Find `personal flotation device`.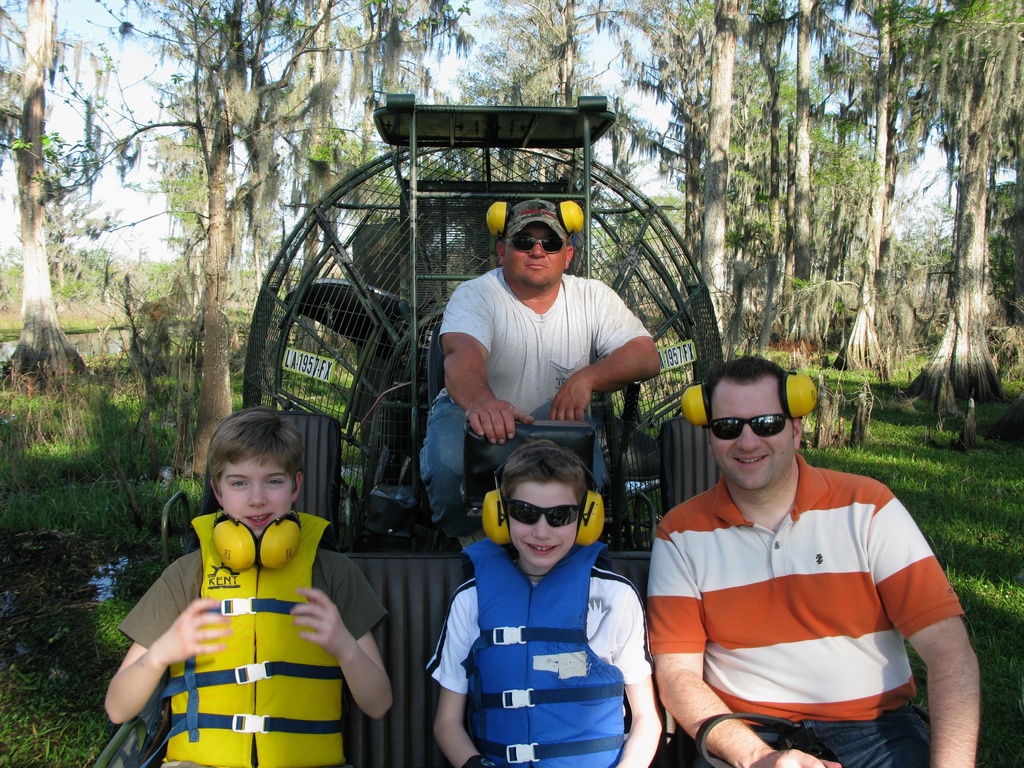
region(447, 481, 629, 767).
